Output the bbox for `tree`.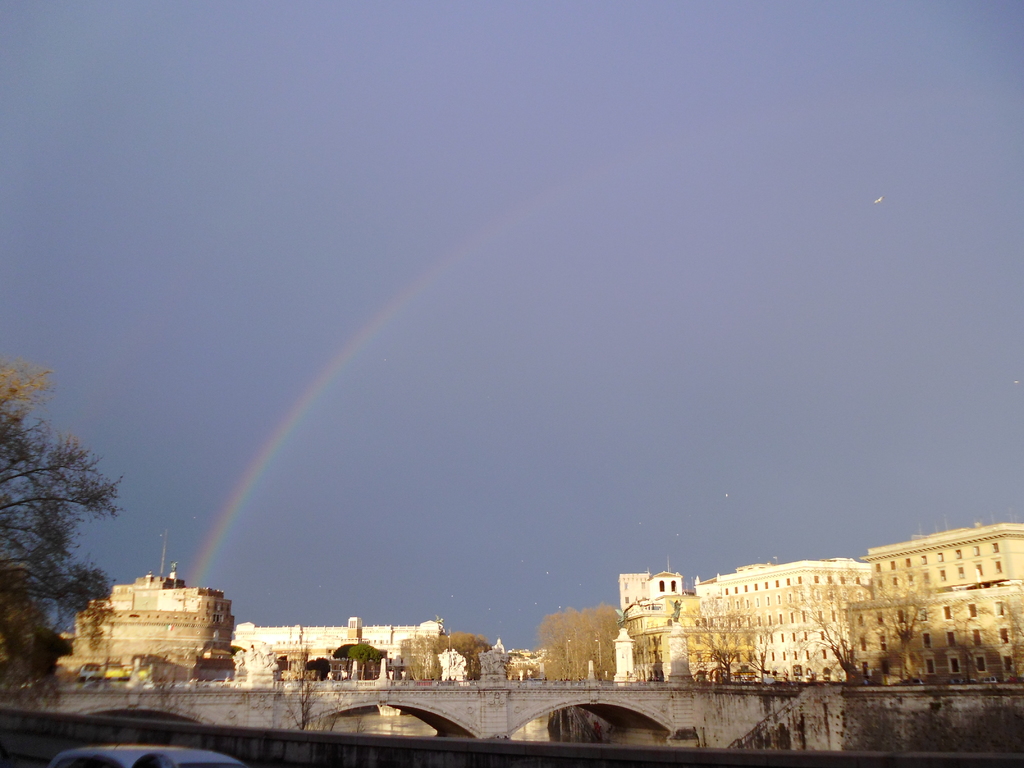
<region>973, 593, 1023, 688</region>.
